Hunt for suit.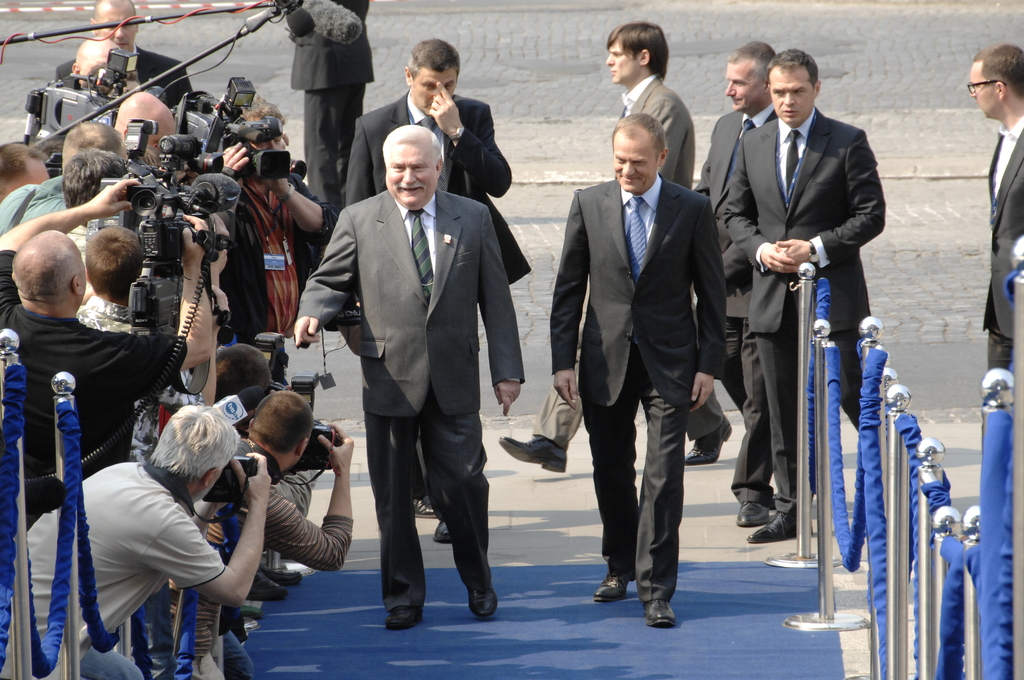
Hunted down at l=335, t=90, r=531, b=281.
